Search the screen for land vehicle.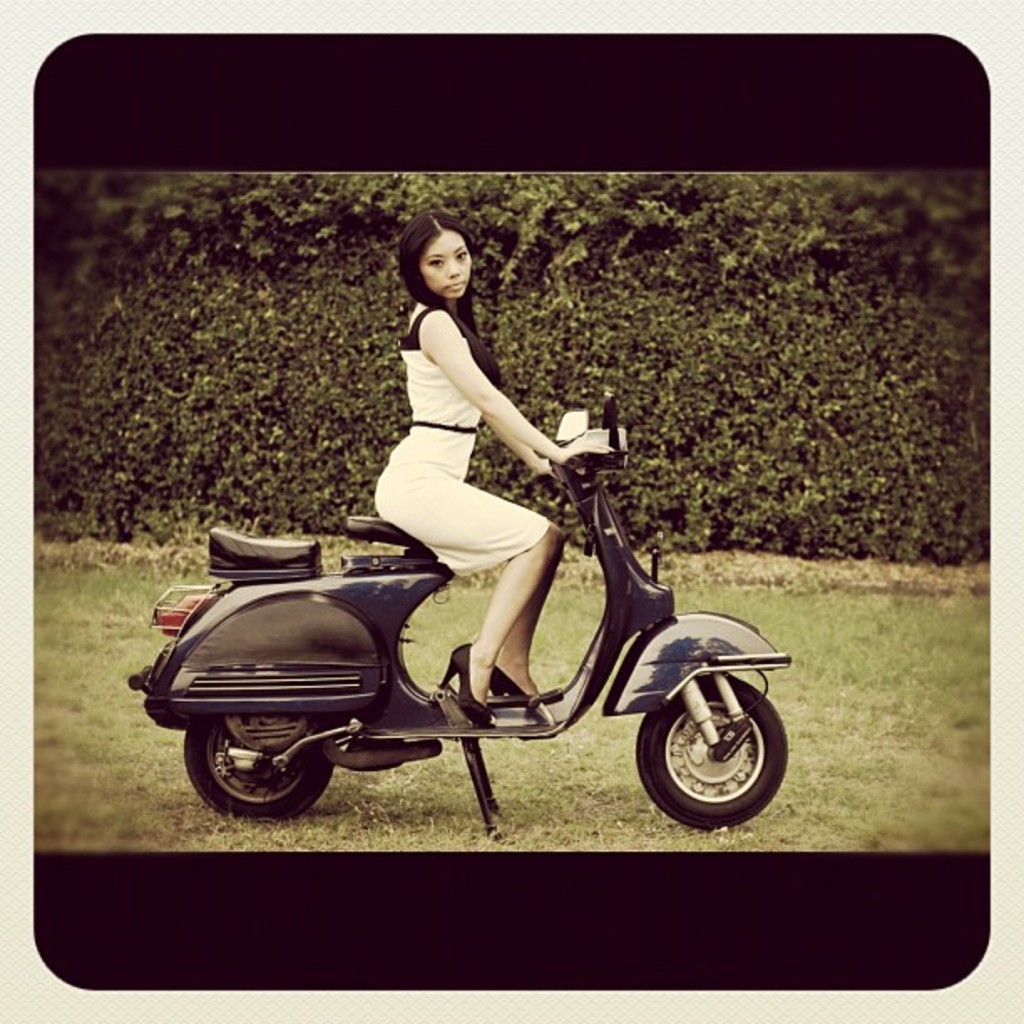
Found at 127:405:808:820.
